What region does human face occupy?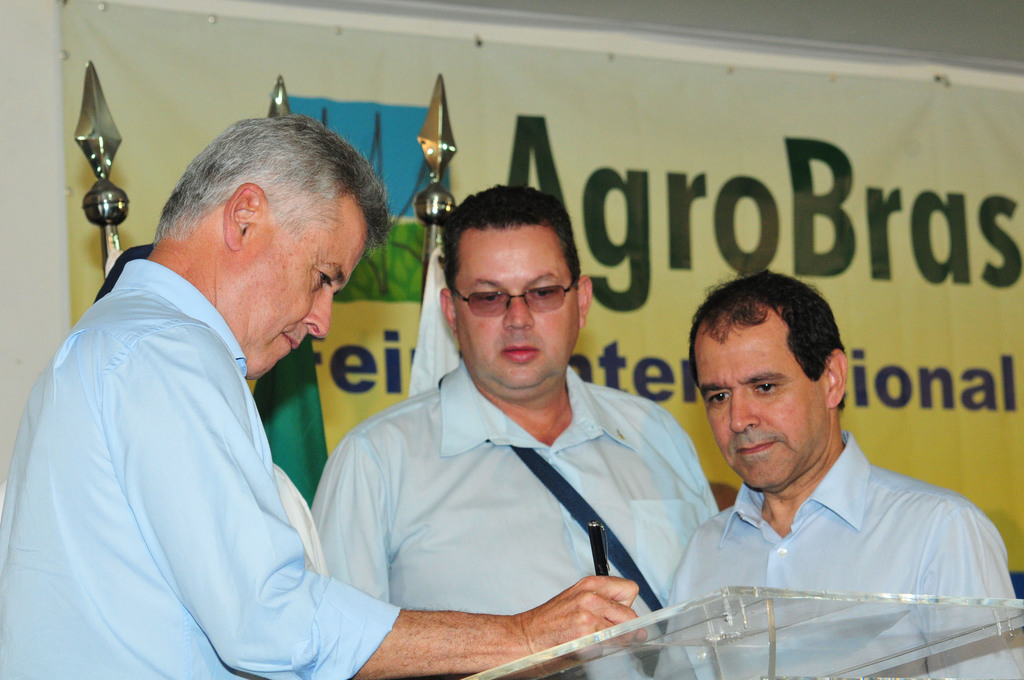
449, 231, 579, 395.
